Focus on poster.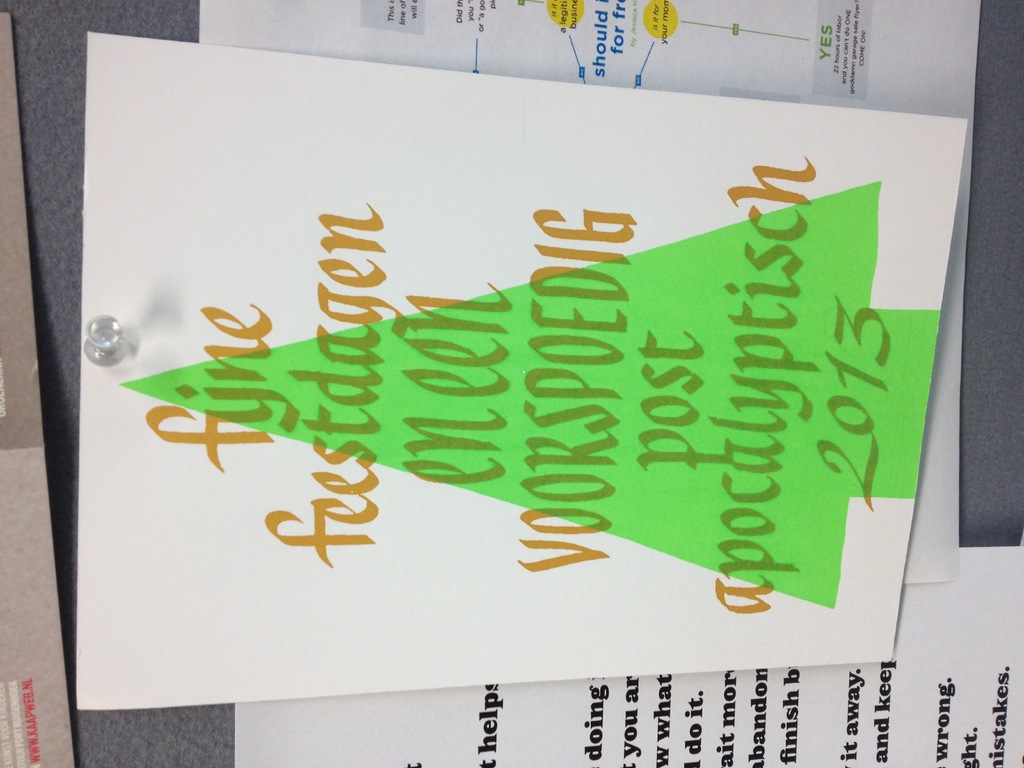
Focused at left=198, top=1, right=975, bottom=581.
